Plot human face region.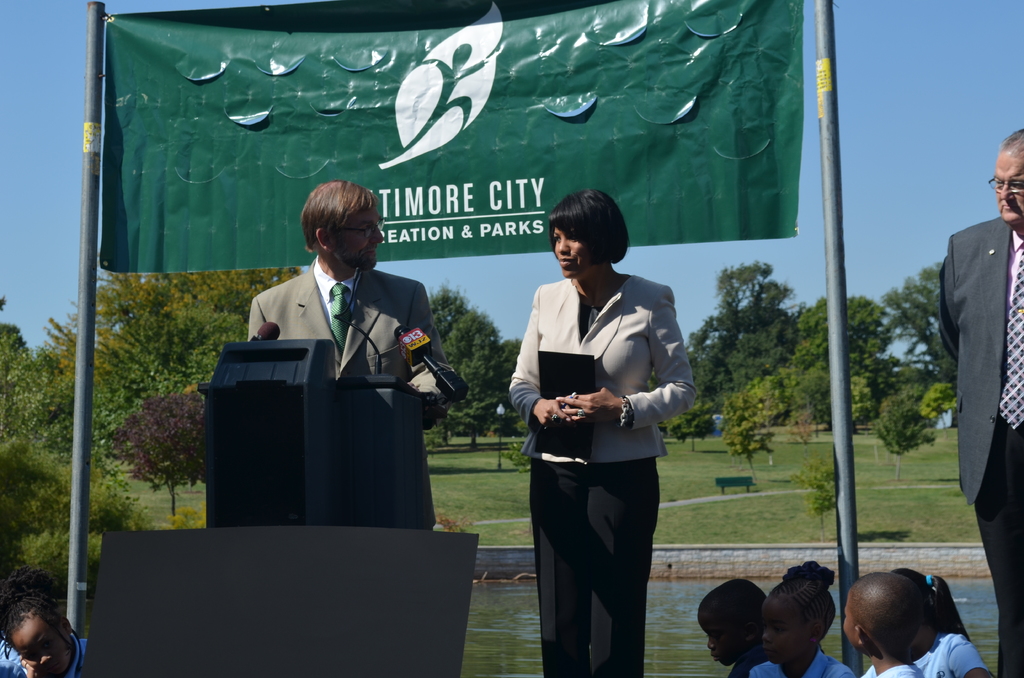
Plotted at [left=707, top=615, right=742, bottom=659].
